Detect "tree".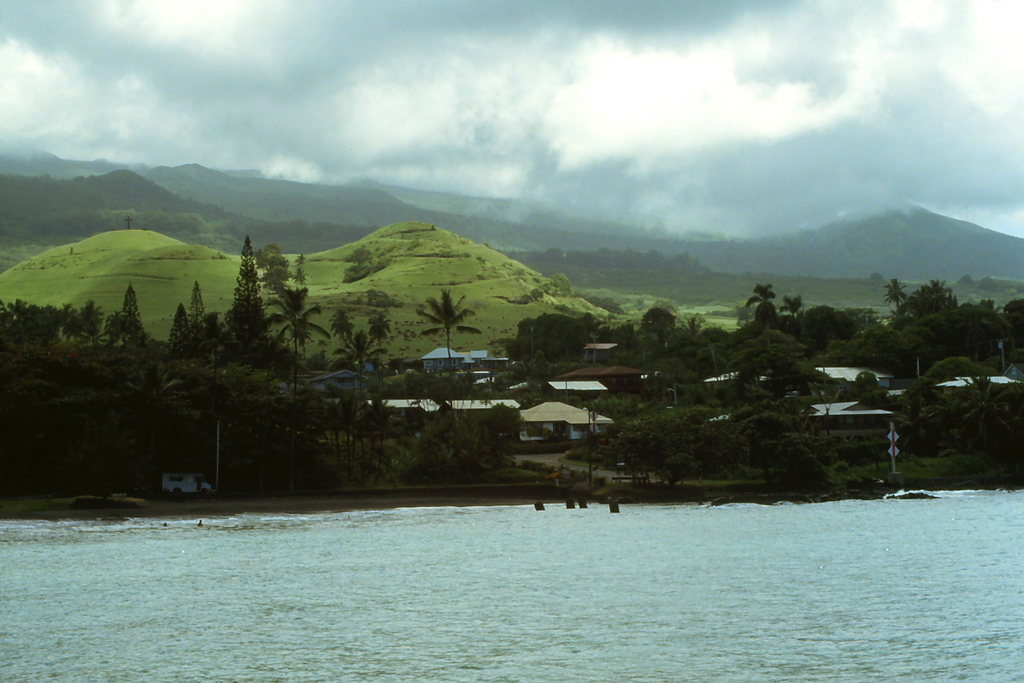
Detected at region(189, 280, 204, 320).
